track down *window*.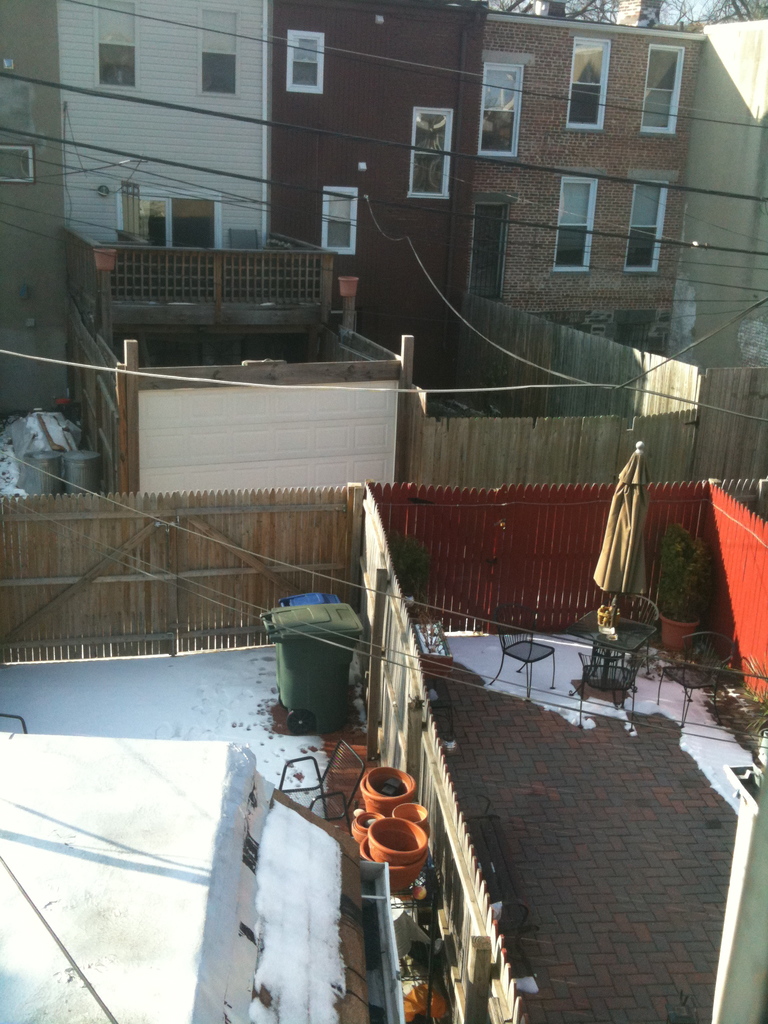
Tracked to detection(564, 33, 608, 136).
